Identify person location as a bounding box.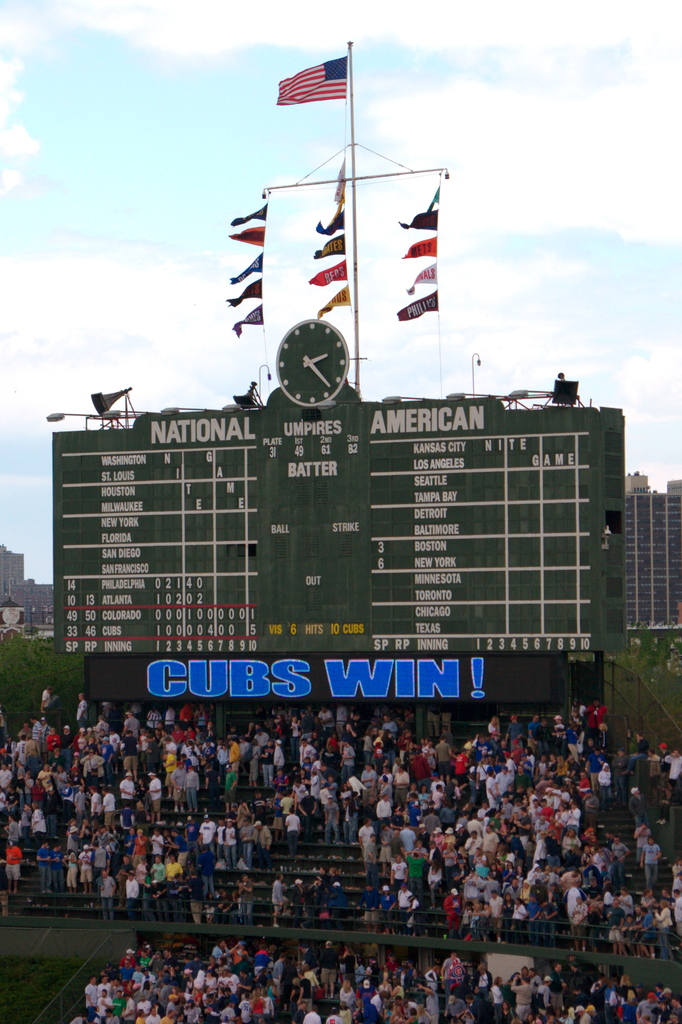
(71, 693, 97, 728).
